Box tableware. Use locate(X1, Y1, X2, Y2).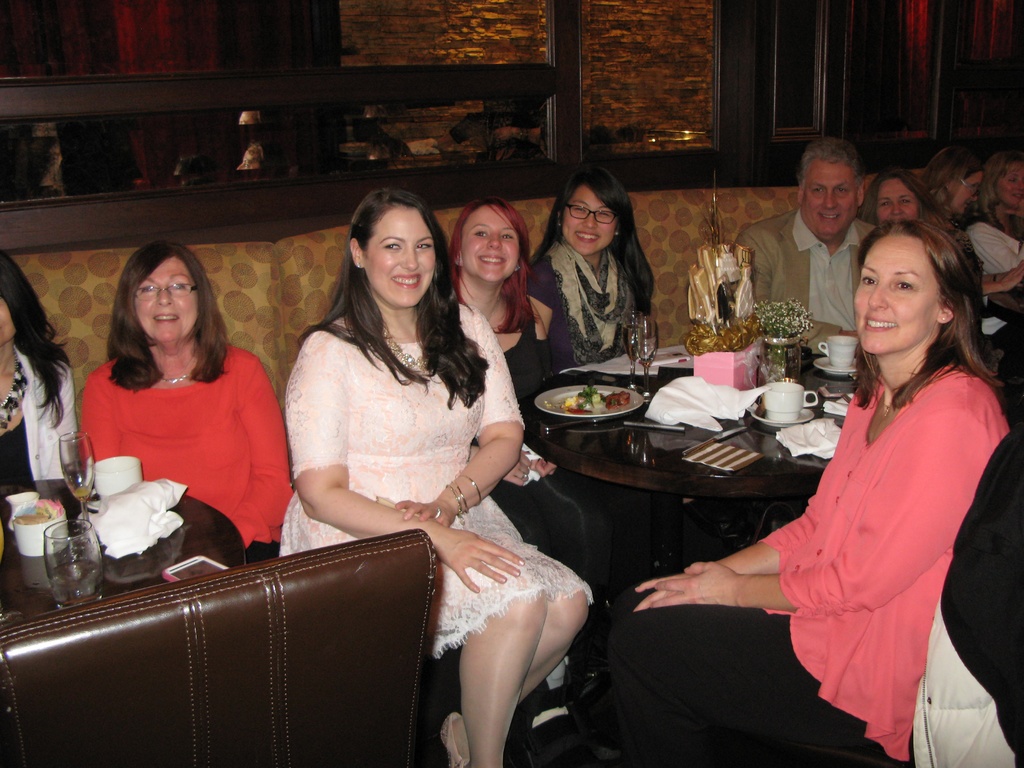
locate(614, 309, 641, 394).
